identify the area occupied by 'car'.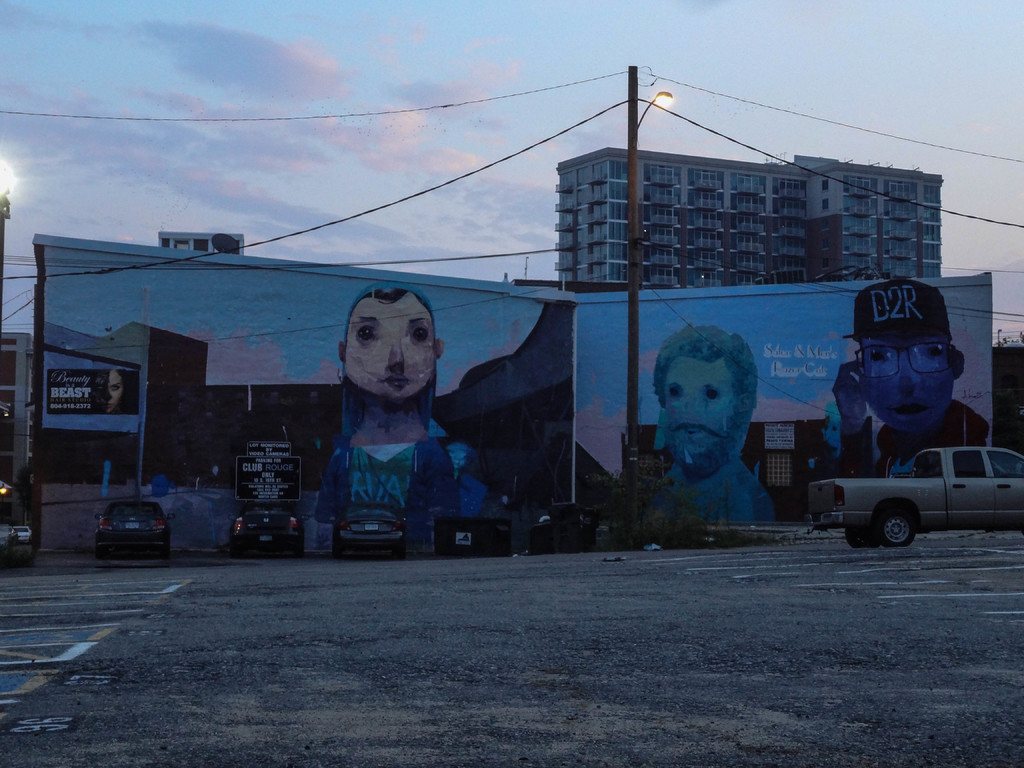
Area: (left=332, top=498, right=410, bottom=556).
